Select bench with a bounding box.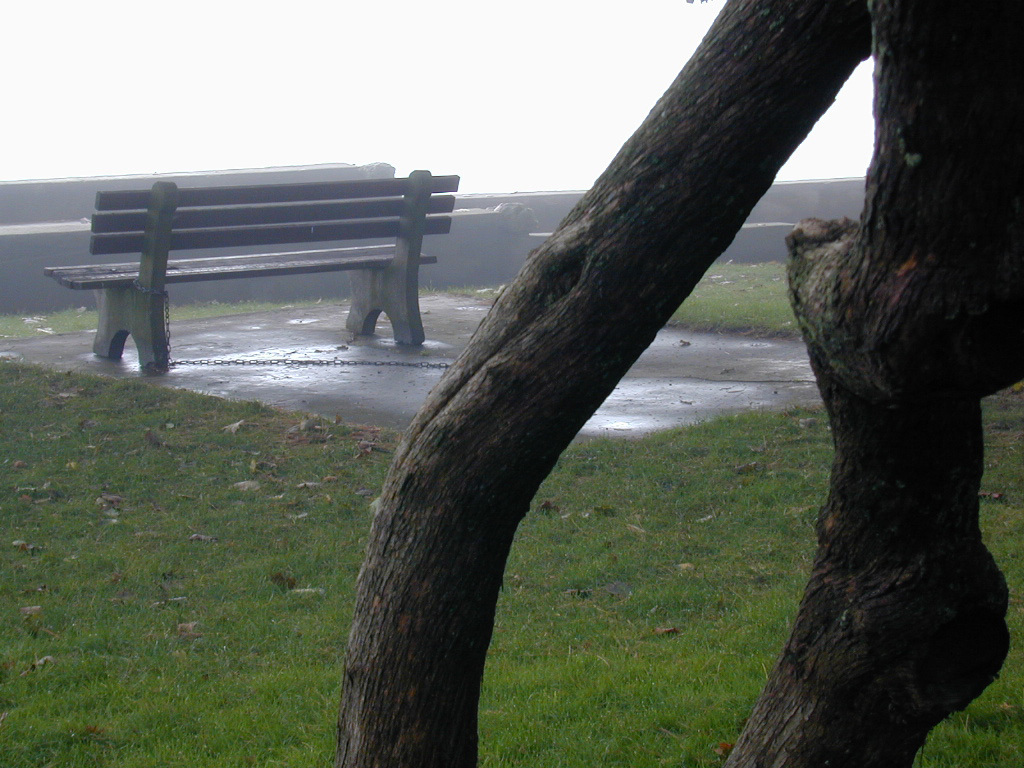
[50, 162, 471, 390].
